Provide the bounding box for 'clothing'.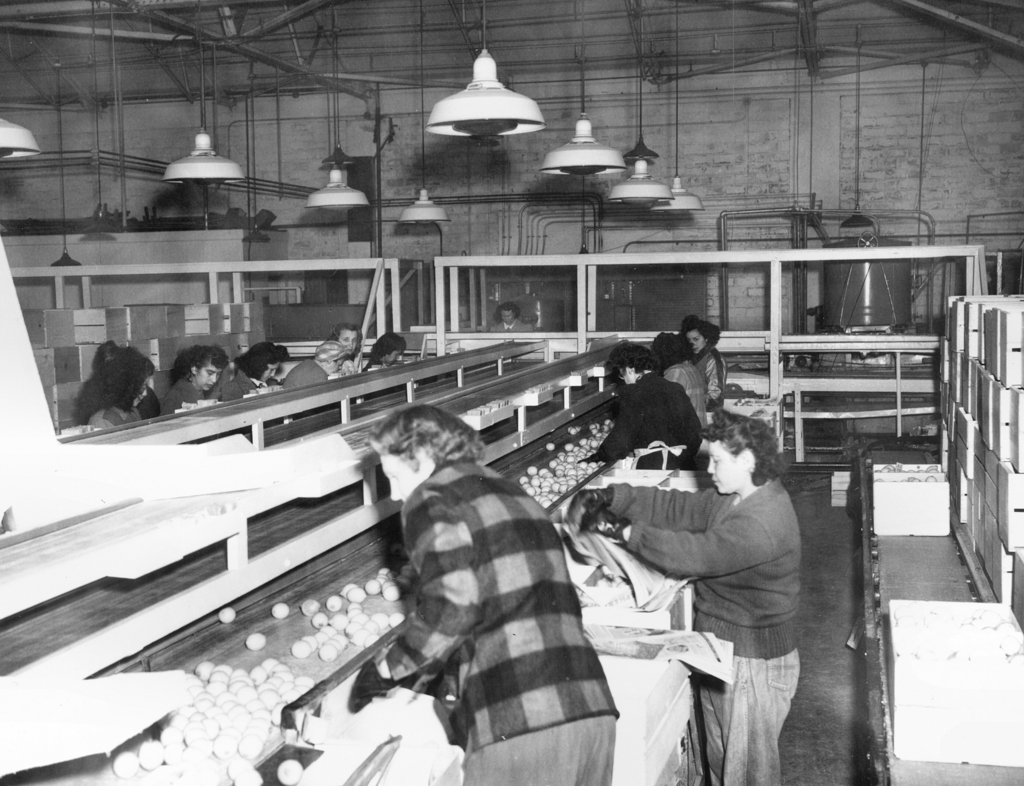
[492, 317, 536, 330].
